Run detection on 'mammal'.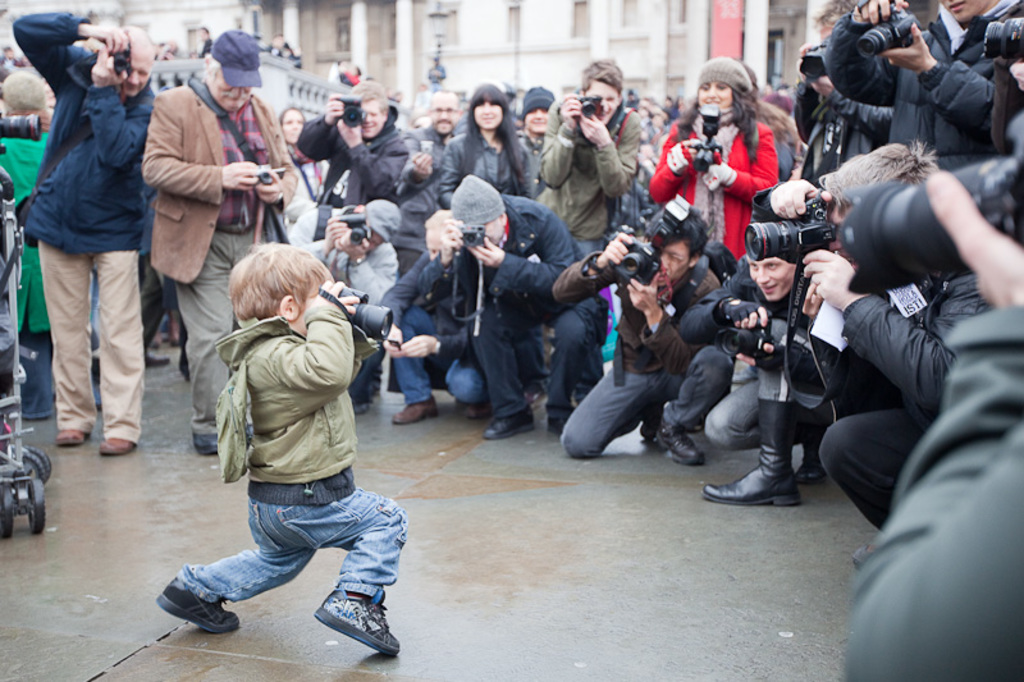
Result: rect(438, 77, 544, 210).
